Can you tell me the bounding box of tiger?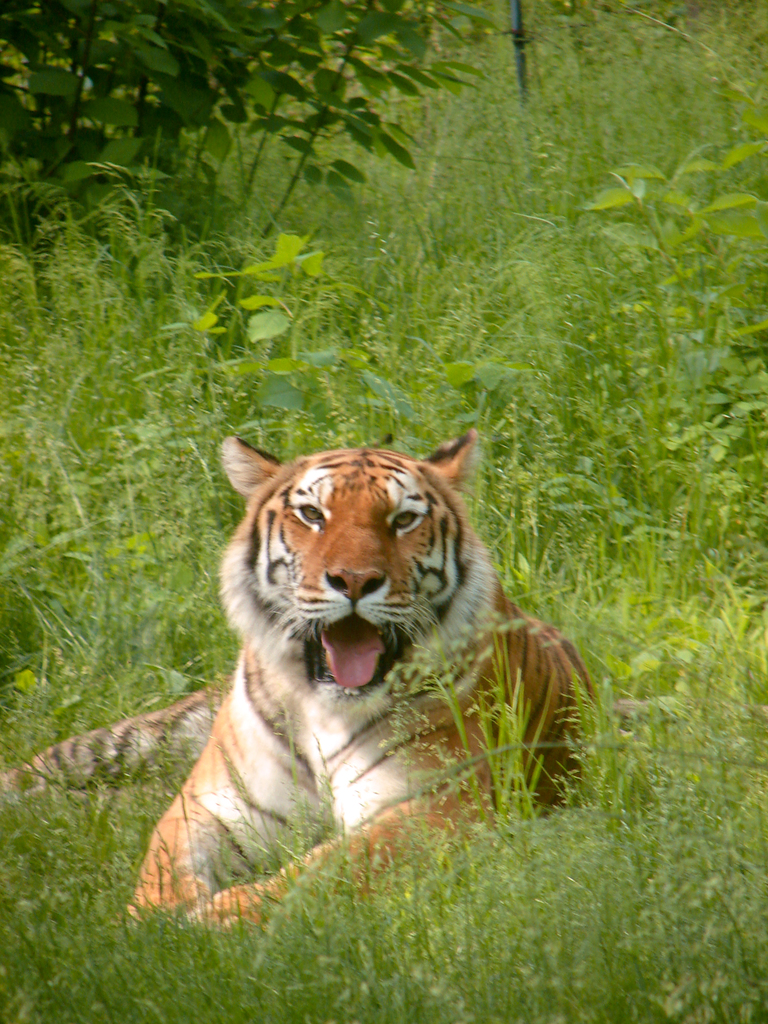
bbox(0, 422, 600, 931).
